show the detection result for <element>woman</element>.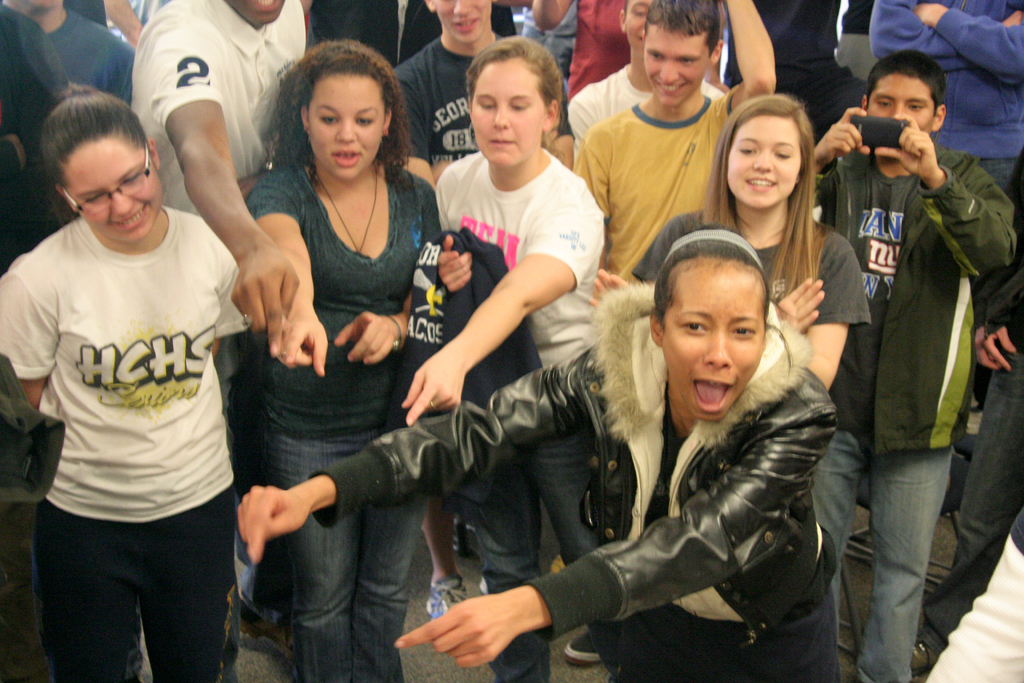
(x1=0, y1=81, x2=254, y2=682).
